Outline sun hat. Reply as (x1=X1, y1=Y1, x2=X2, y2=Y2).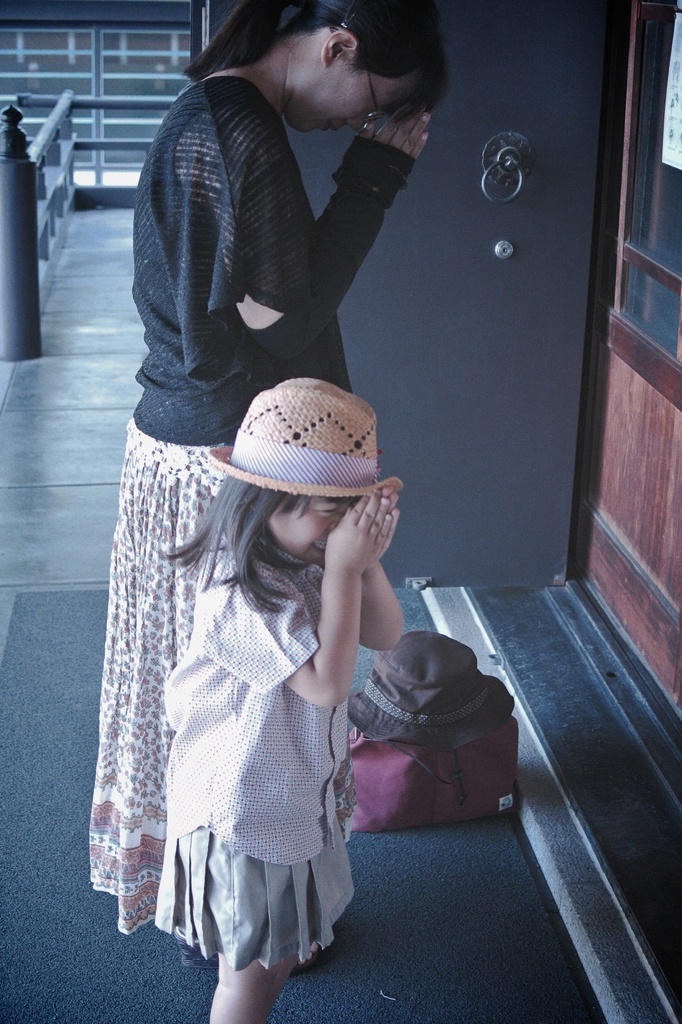
(x1=204, y1=375, x2=402, y2=515).
